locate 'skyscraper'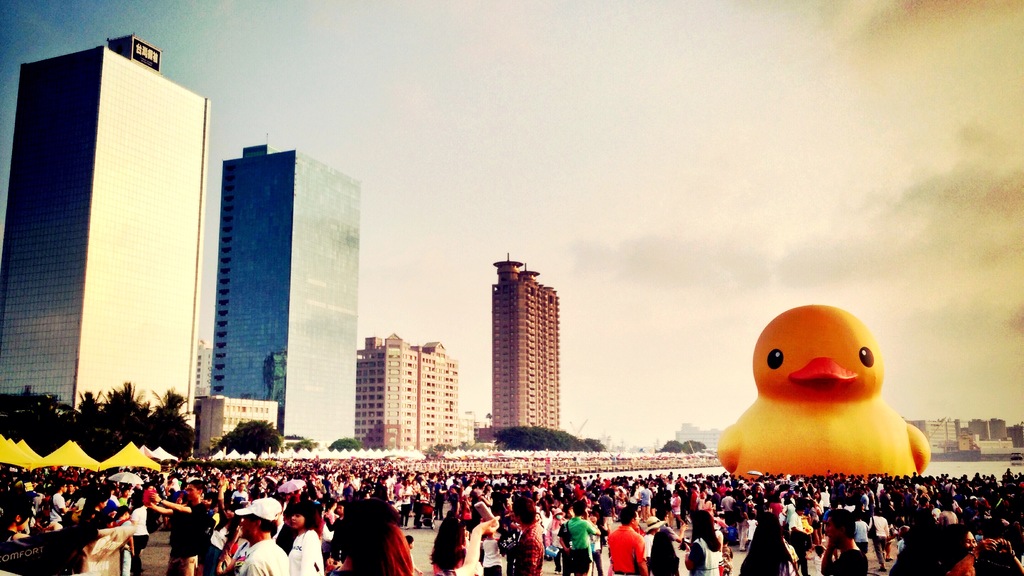
select_region(716, 301, 926, 474)
